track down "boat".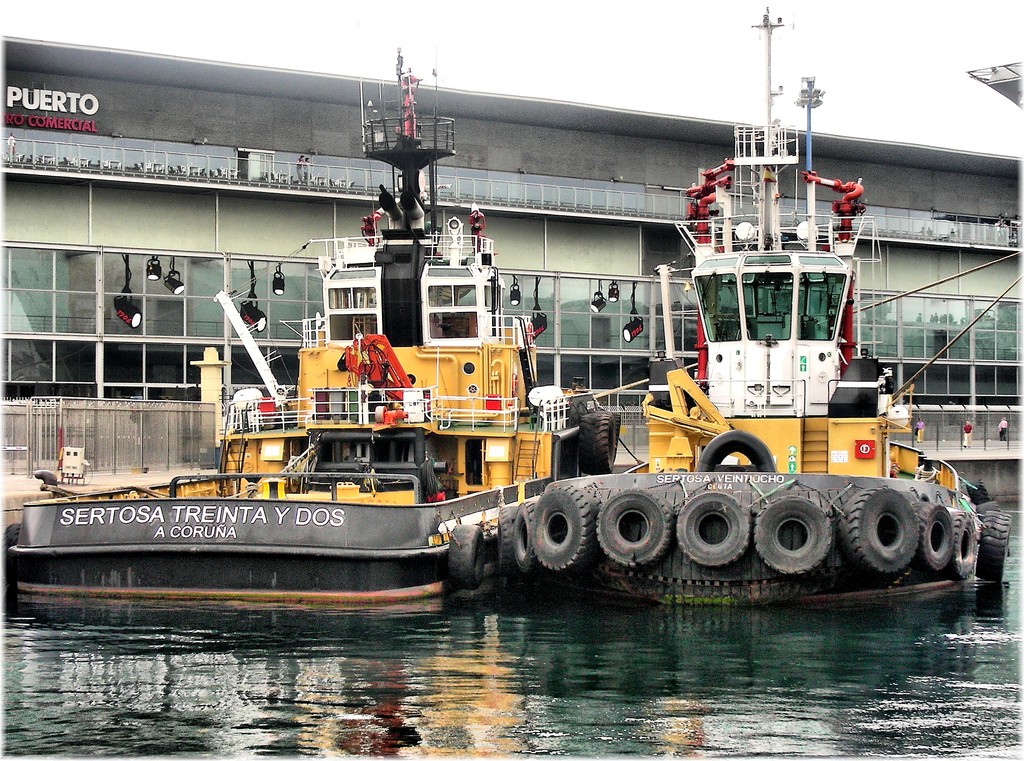
Tracked to <region>29, 262, 605, 585</region>.
